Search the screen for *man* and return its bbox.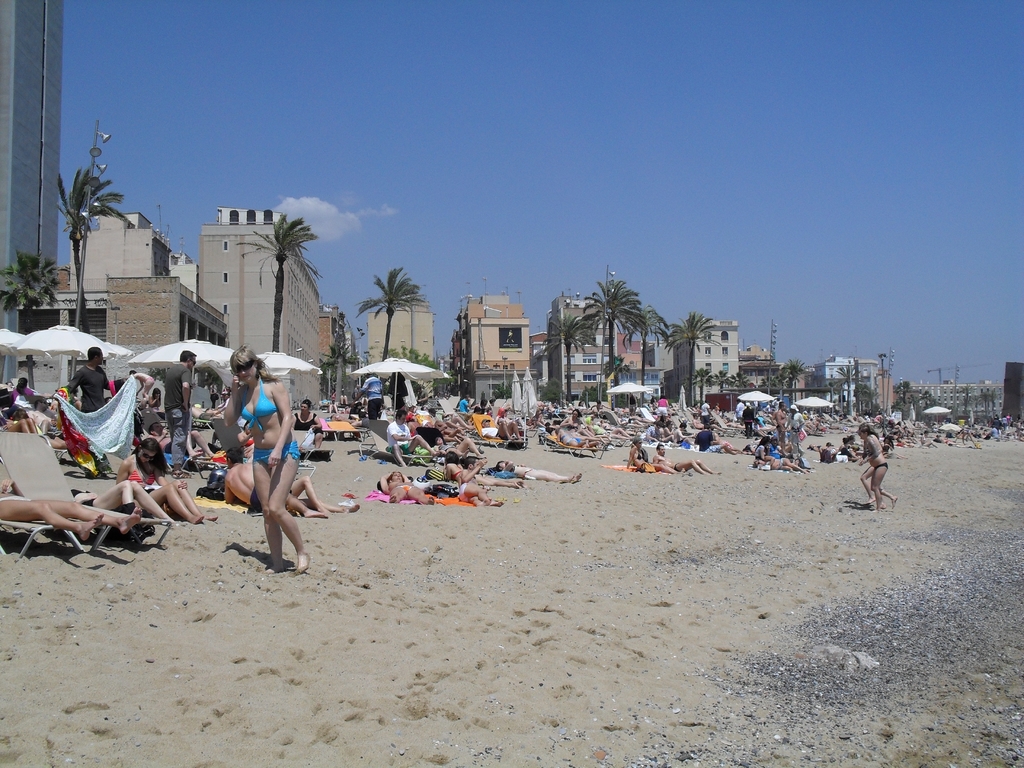
Found: pyautogui.locateOnScreen(849, 433, 863, 454).
